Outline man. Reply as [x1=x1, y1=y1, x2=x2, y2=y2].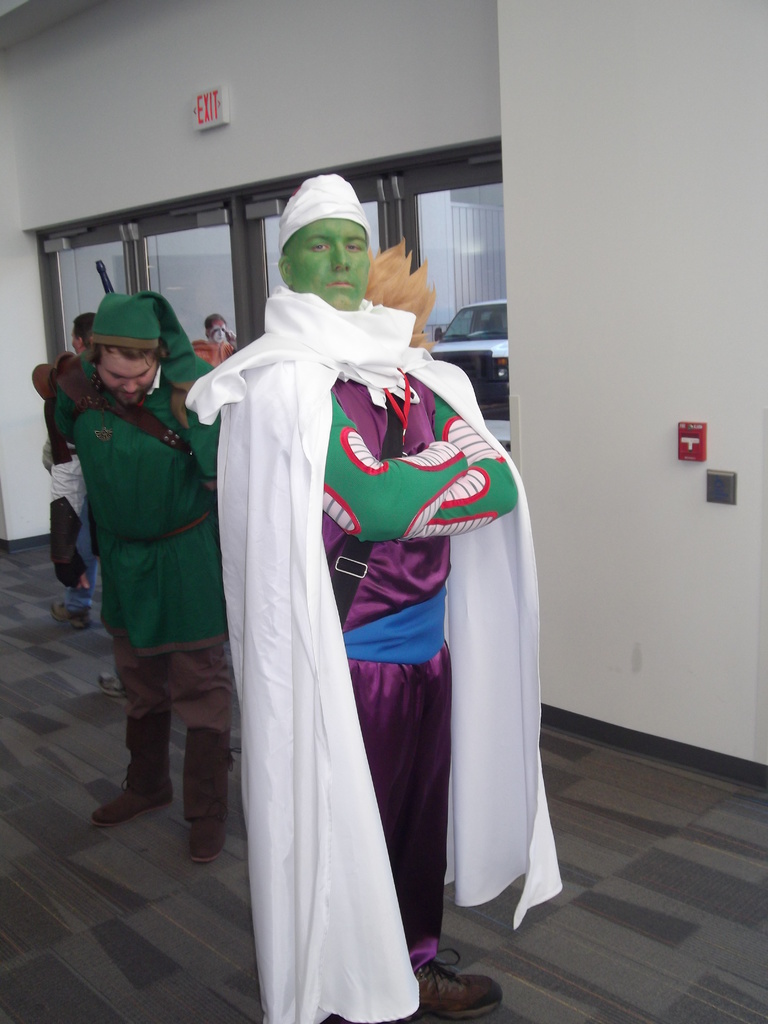
[x1=42, y1=297, x2=238, y2=827].
